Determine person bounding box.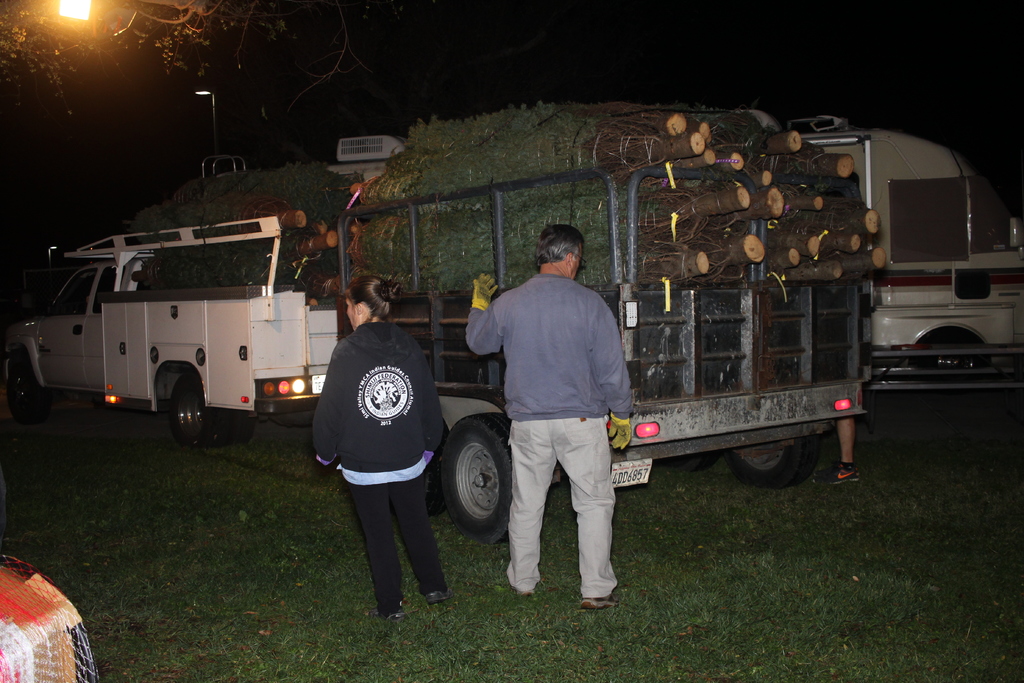
Determined: [319,265,443,629].
